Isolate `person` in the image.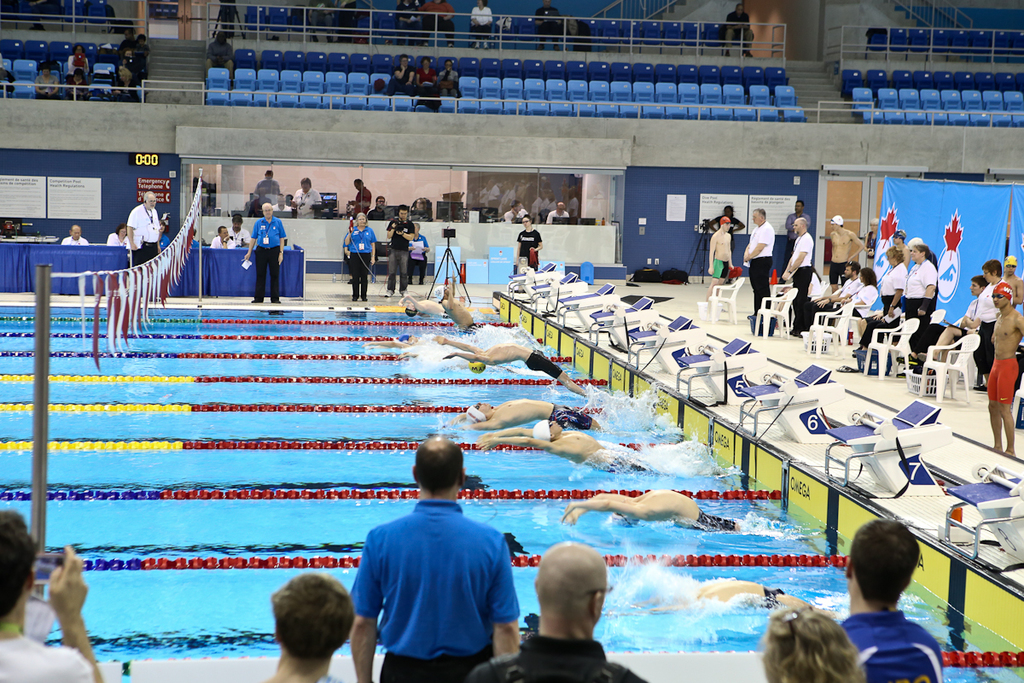
Isolated region: {"left": 944, "top": 273, "right": 985, "bottom": 359}.
